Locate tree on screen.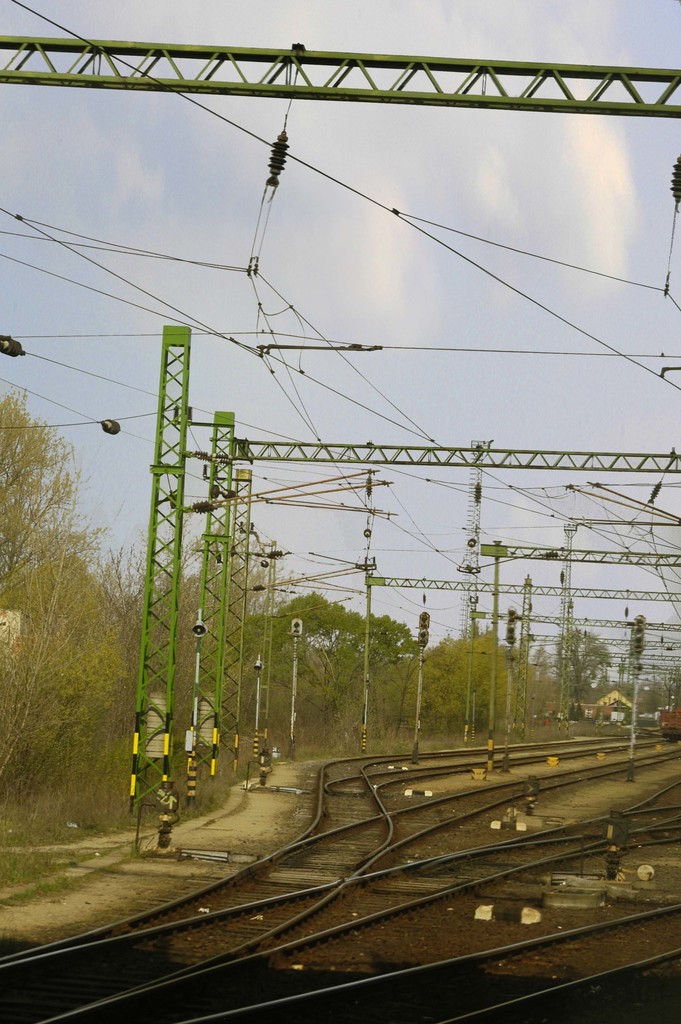
On screen at bbox=(129, 505, 249, 806).
